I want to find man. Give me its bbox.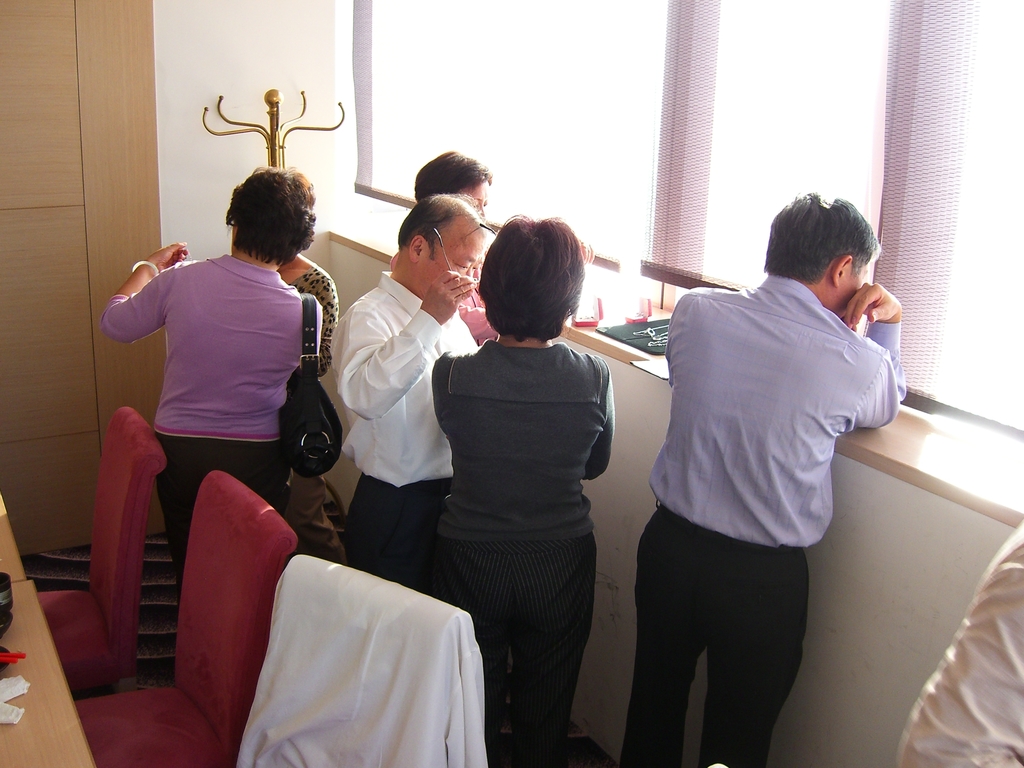
Rect(609, 183, 911, 740).
